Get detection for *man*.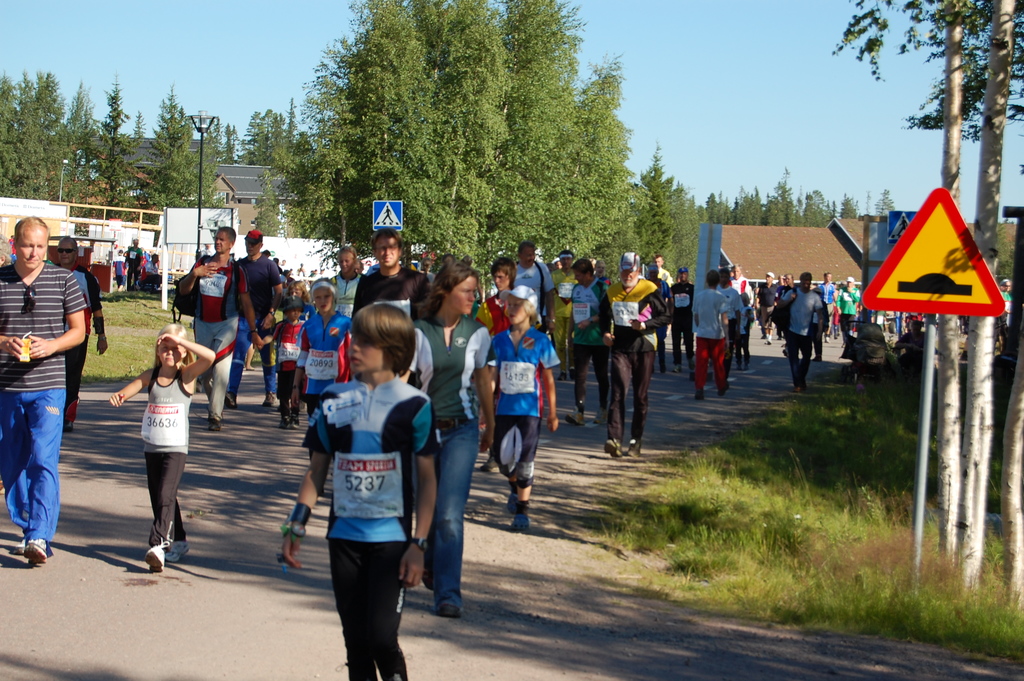
Detection: x1=556 y1=247 x2=576 y2=382.
